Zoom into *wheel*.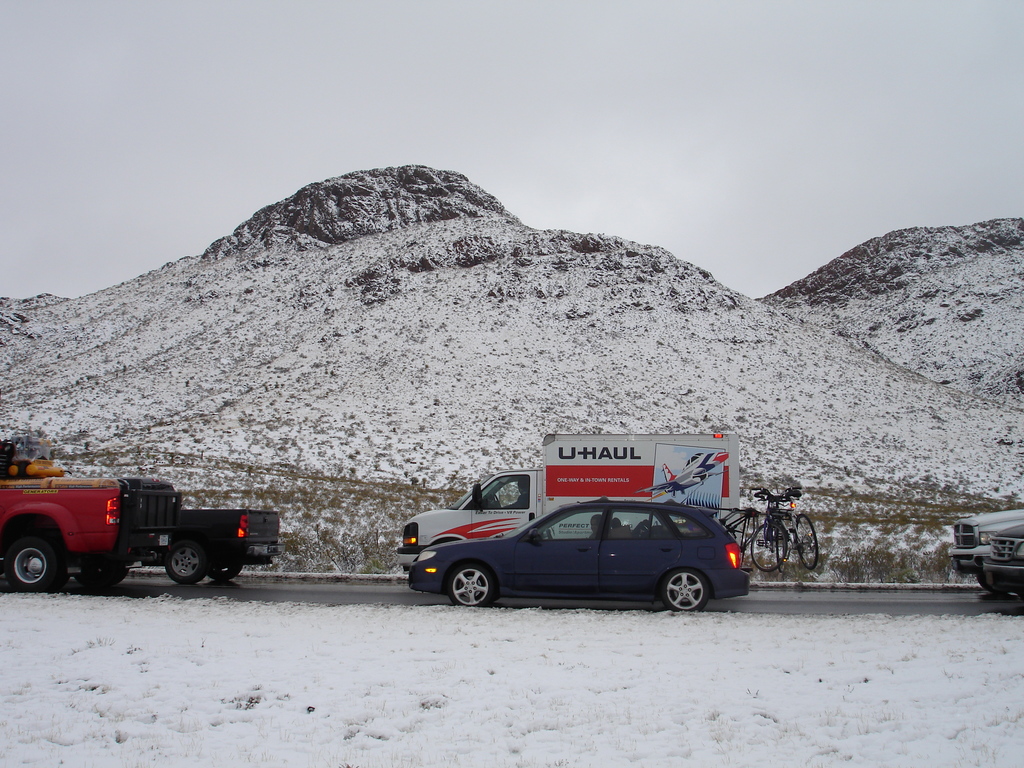
Zoom target: BBox(208, 566, 241, 580).
